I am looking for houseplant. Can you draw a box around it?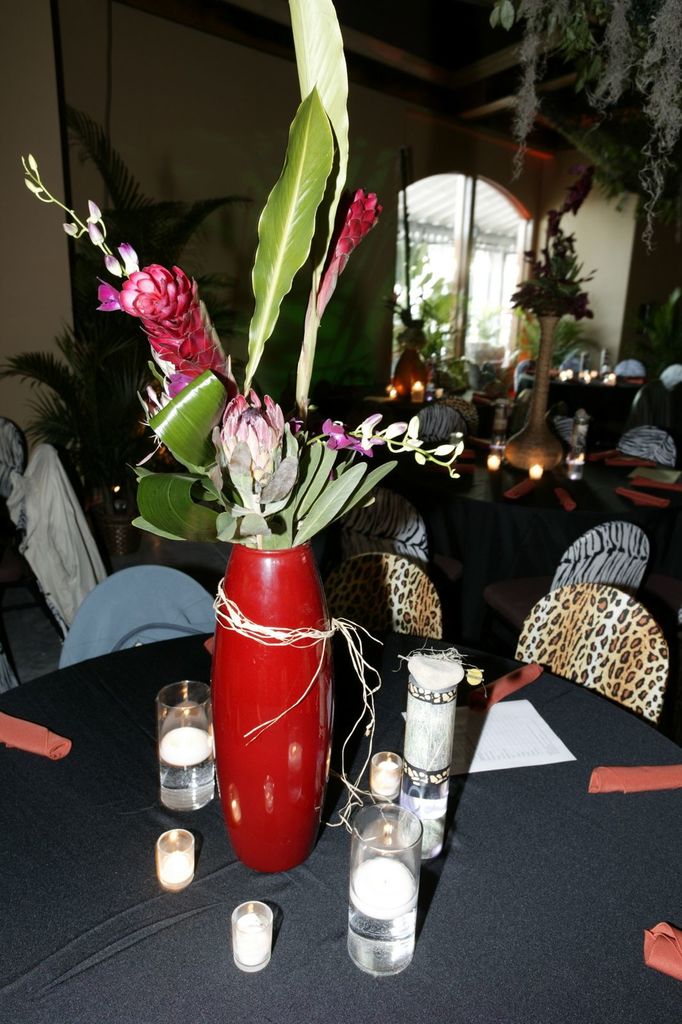
Sure, the bounding box is (0,307,152,561).
